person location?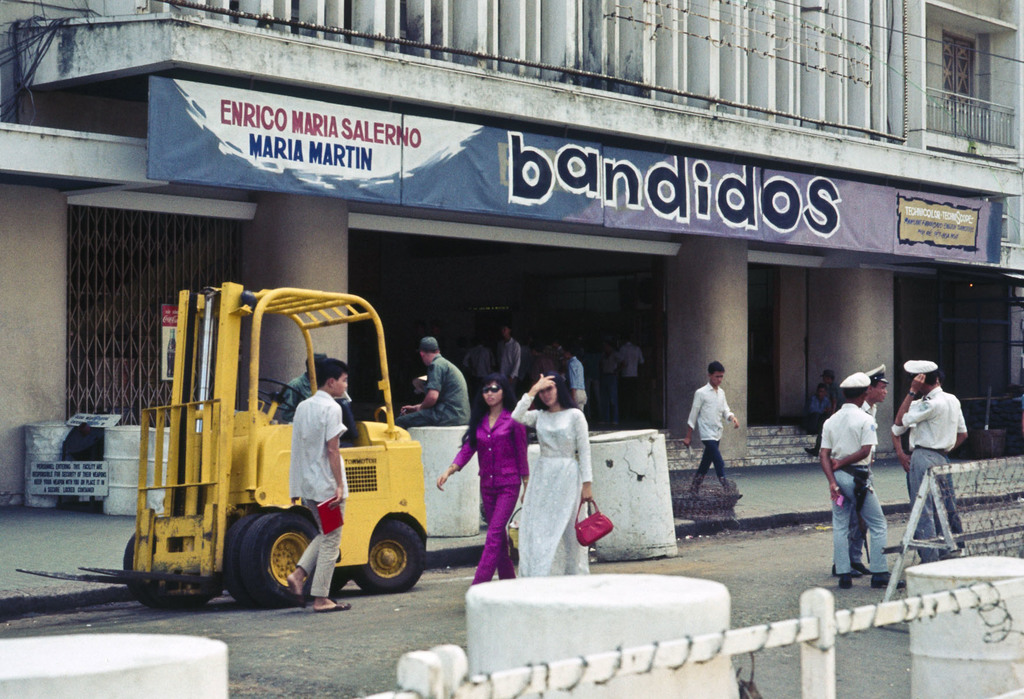
l=819, t=375, r=895, b=585
